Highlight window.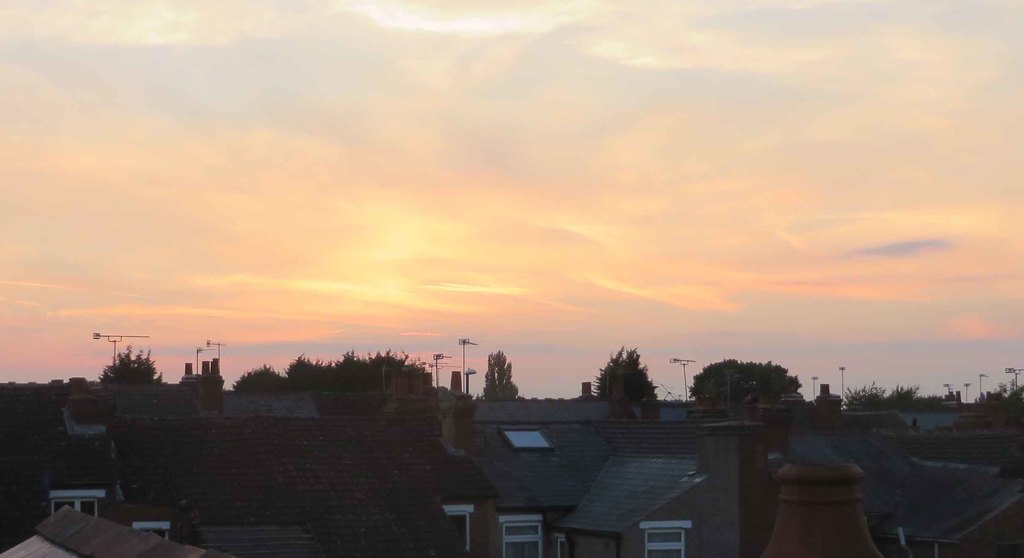
Highlighted region: (495,426,549,455).
